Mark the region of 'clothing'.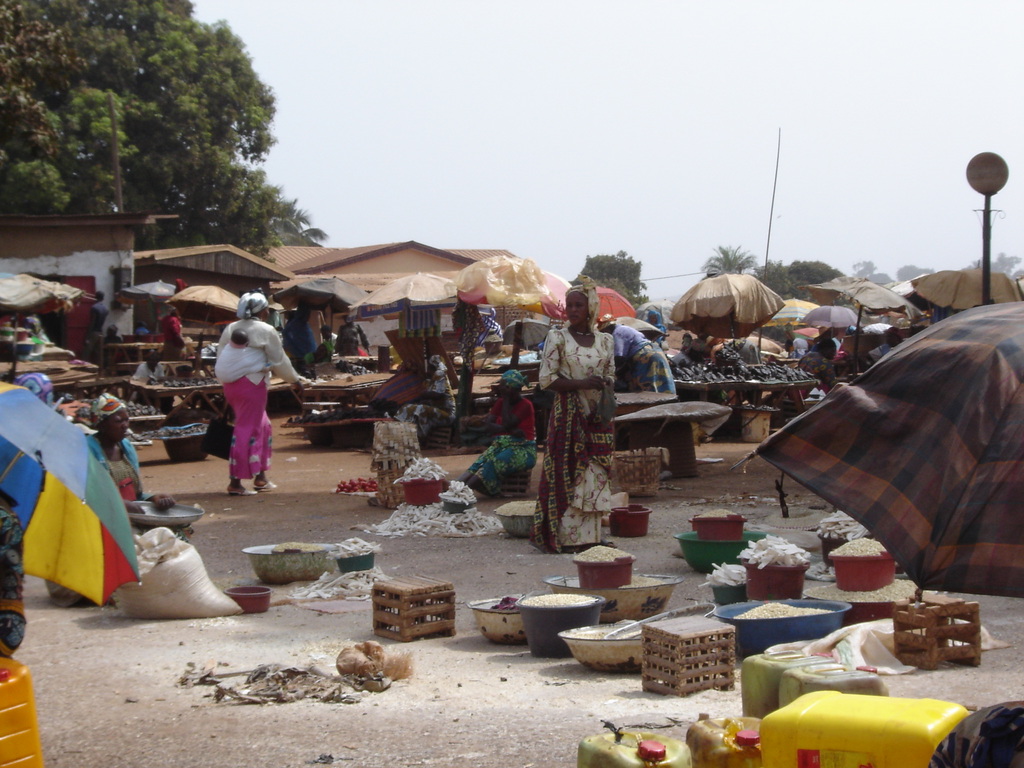
Region: bbox(792, 336, 813, 353).
